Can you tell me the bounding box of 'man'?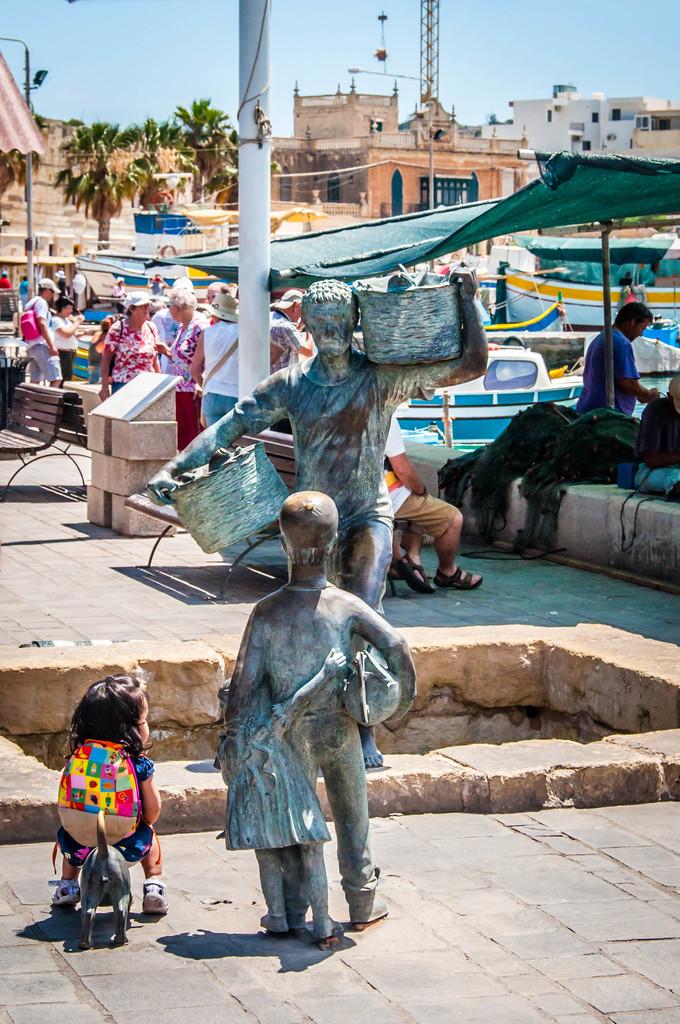
(left=148, top=271, right=491, bottom=767).
